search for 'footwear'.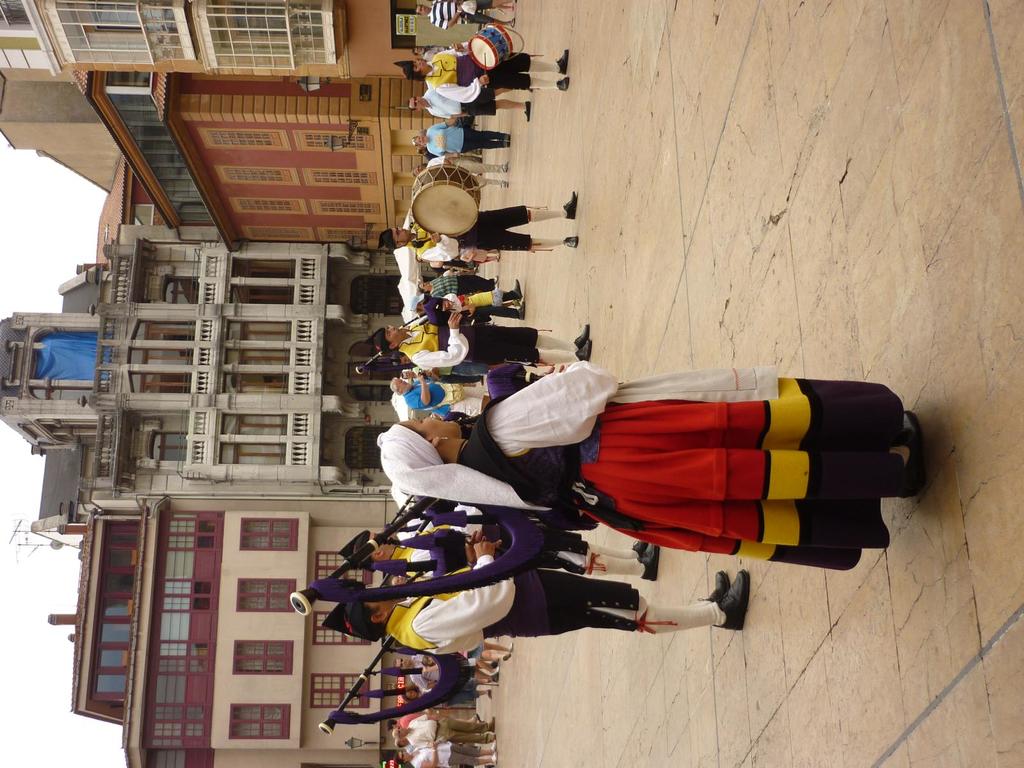
Found at left=516, top=298, right=525, bottom=320.
